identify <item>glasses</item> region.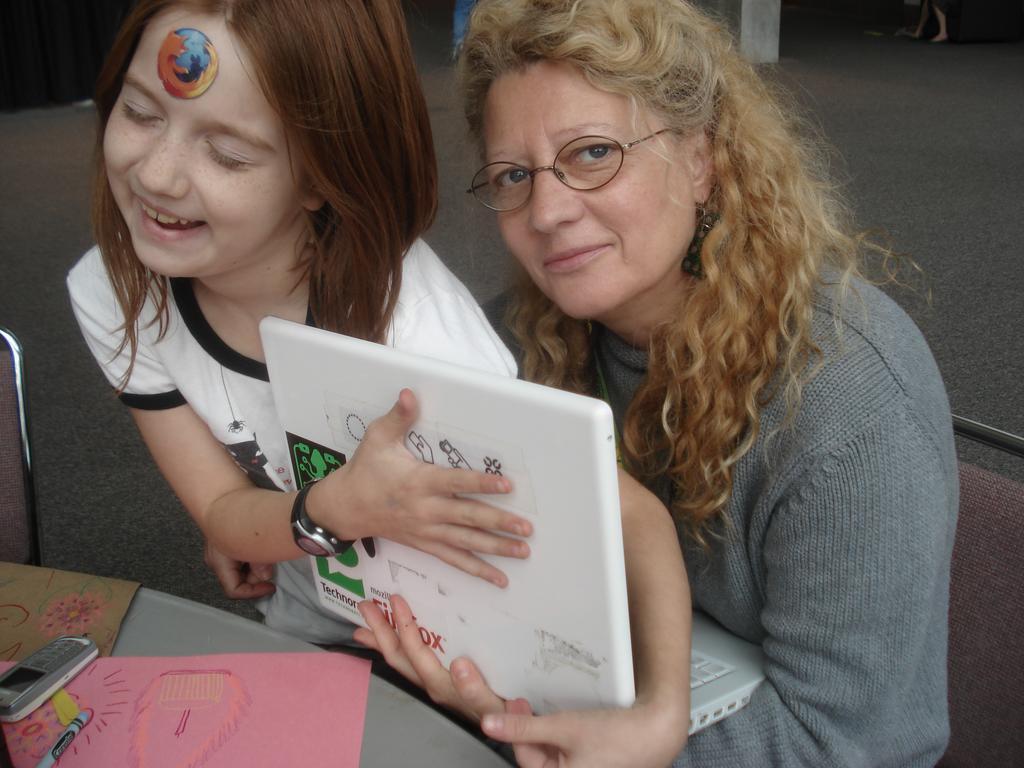
Region: l=467, t=125, r=675, b=213.
